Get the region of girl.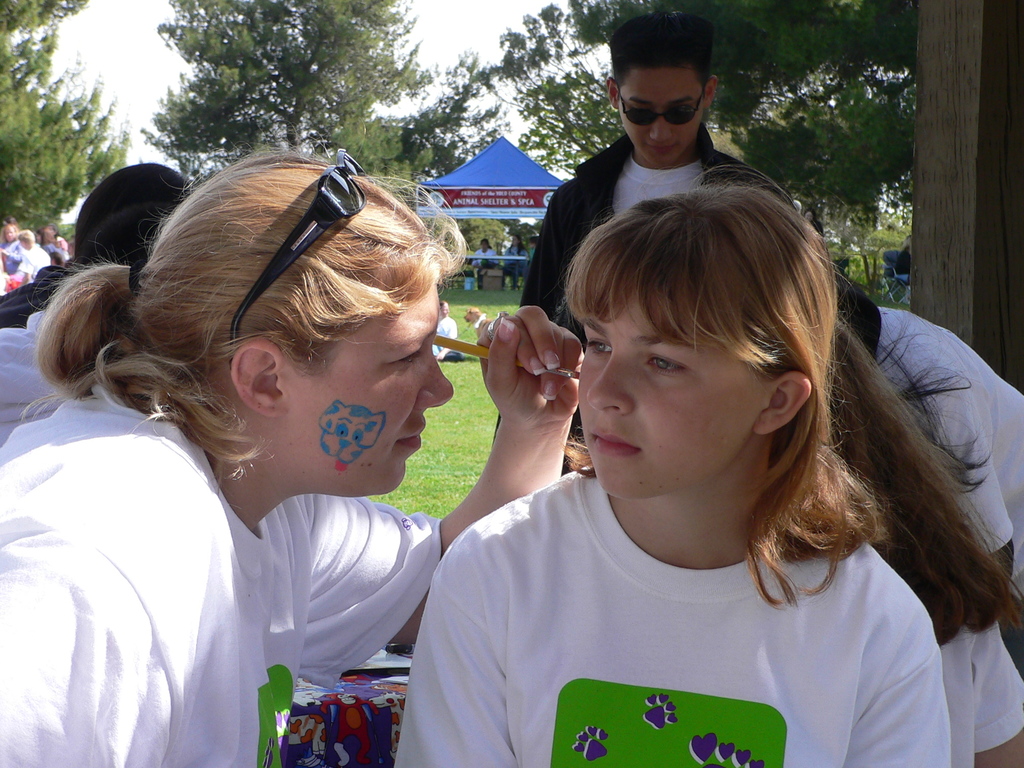
<region>392, 164, 952, 767</region>.
